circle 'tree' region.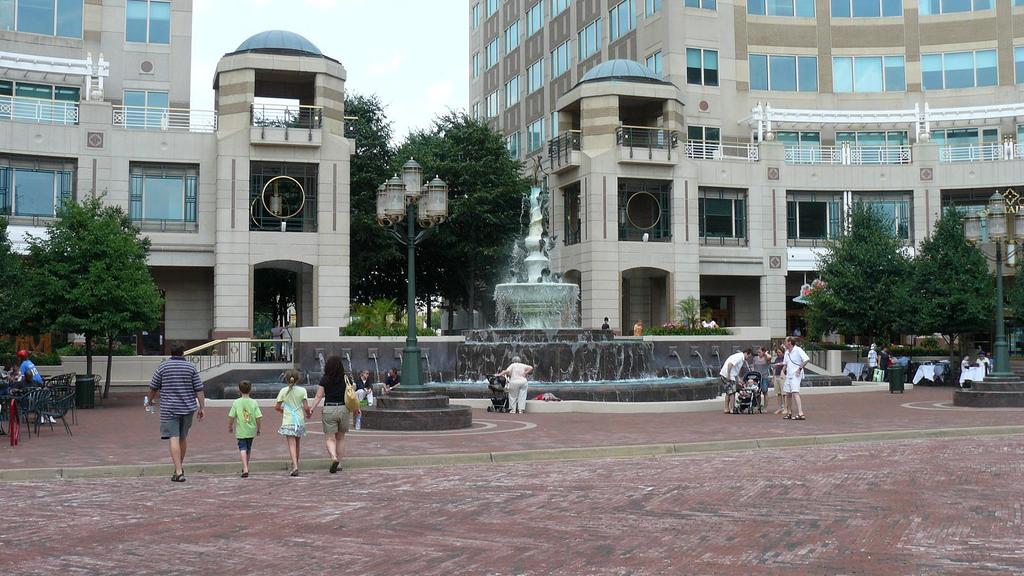
Region: select_region(26, 170, 162, 375).
